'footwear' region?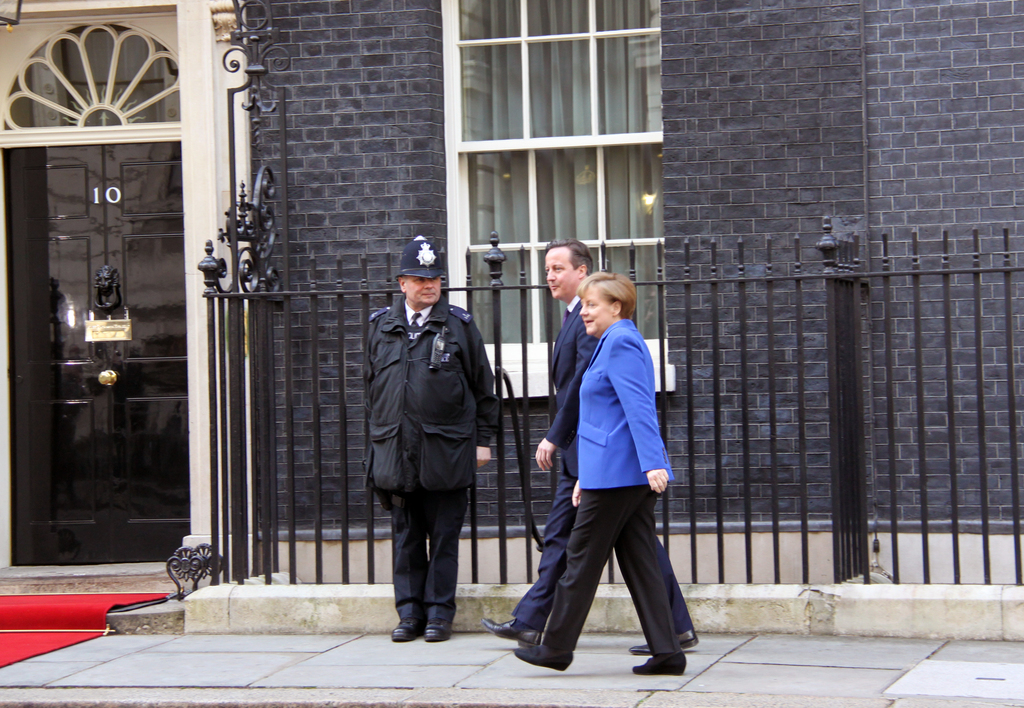
[422,613,452,643]
